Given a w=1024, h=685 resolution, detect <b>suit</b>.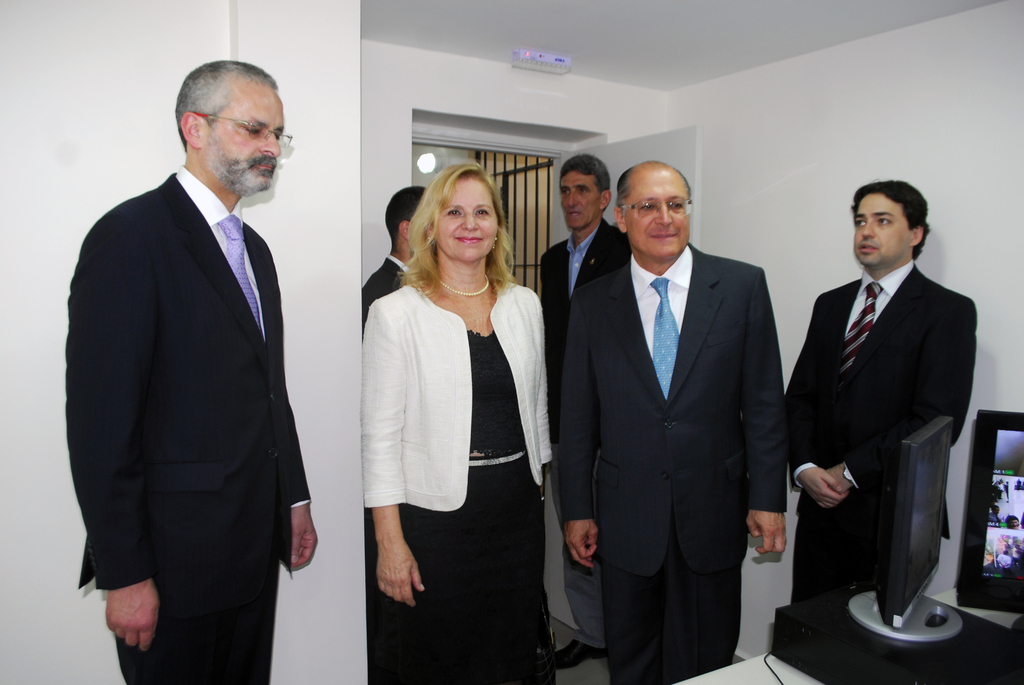
bbox(362, 253, 414, 337).
